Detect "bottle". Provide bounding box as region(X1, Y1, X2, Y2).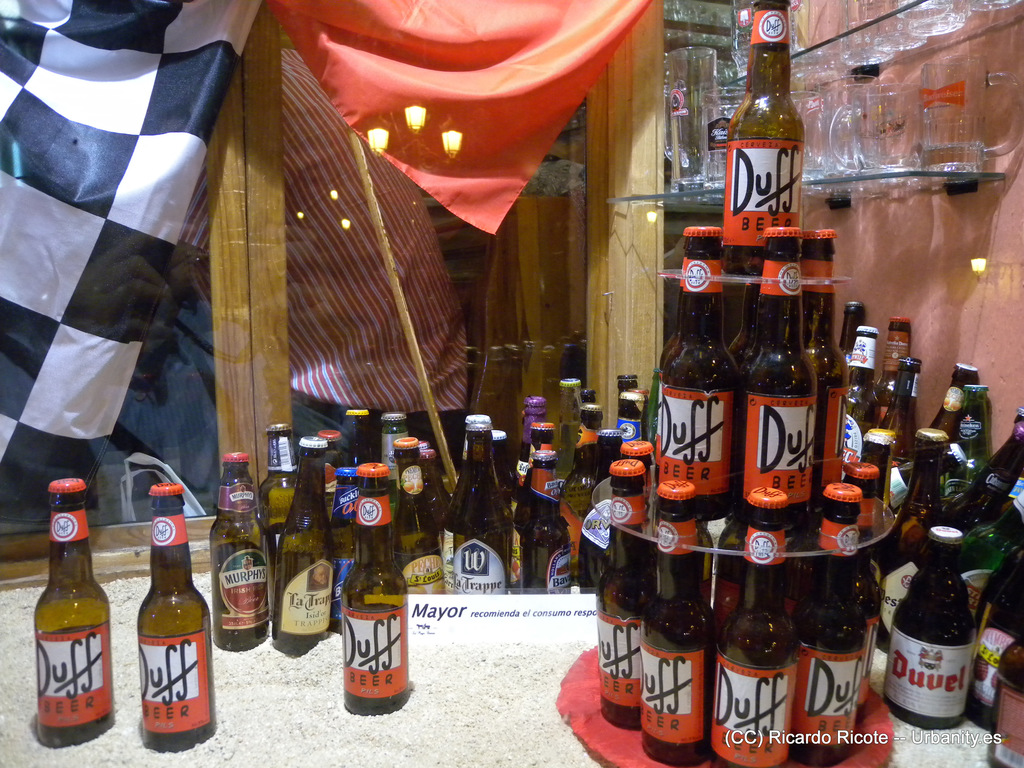
region(844, 323, 881, 463).
